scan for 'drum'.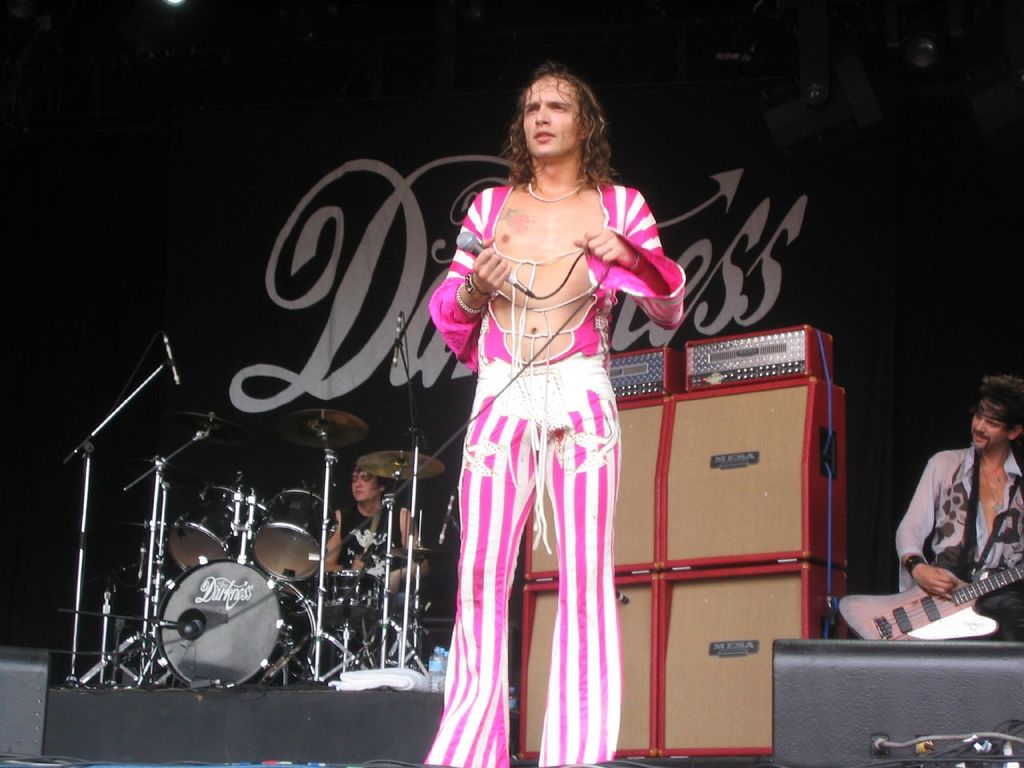
Scan result: box=[154, 559, 317, 683].
